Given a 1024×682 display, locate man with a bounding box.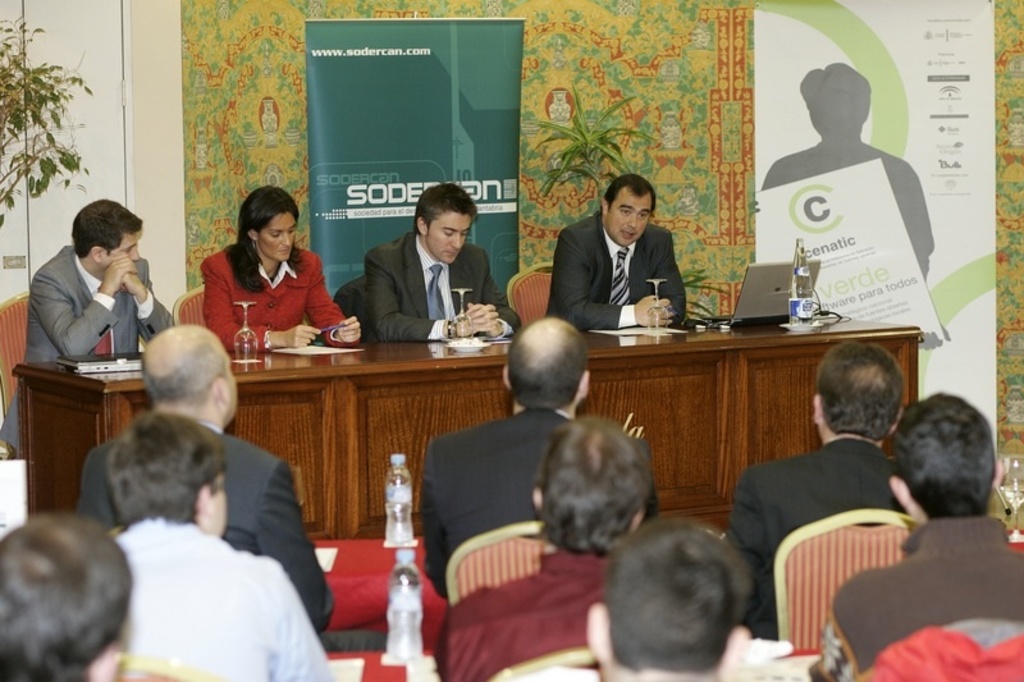
Located: x1=724 y1=339 x2=909 y2=637.
